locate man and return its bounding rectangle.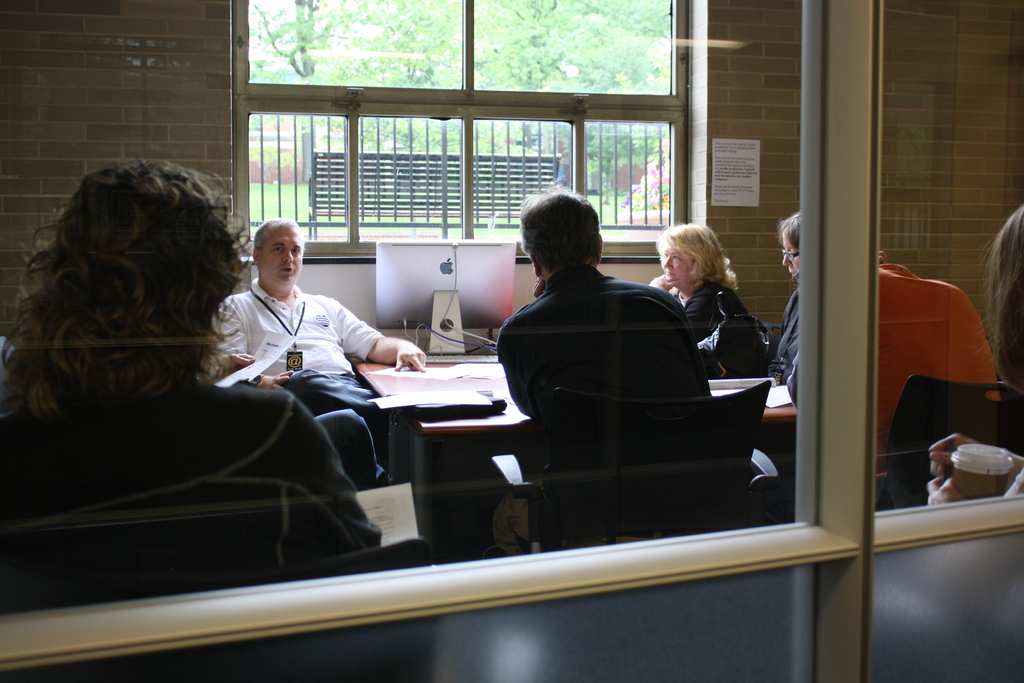
<region>493, 180, 716, 486</region>.
